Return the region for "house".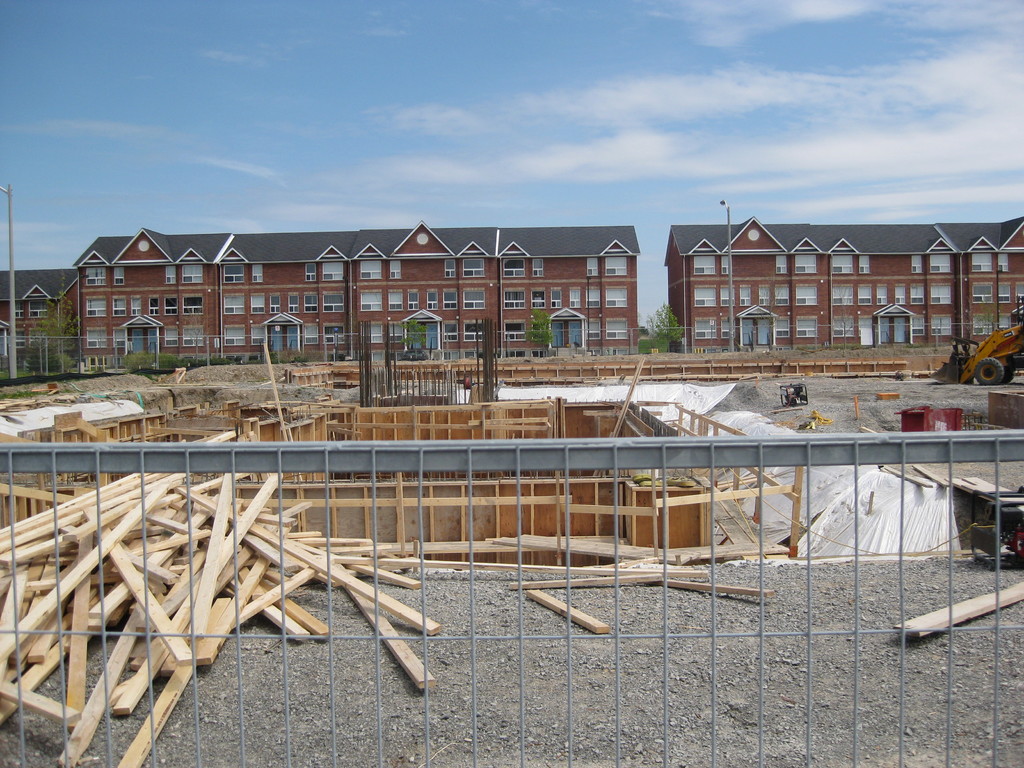
360,224,492,367.
